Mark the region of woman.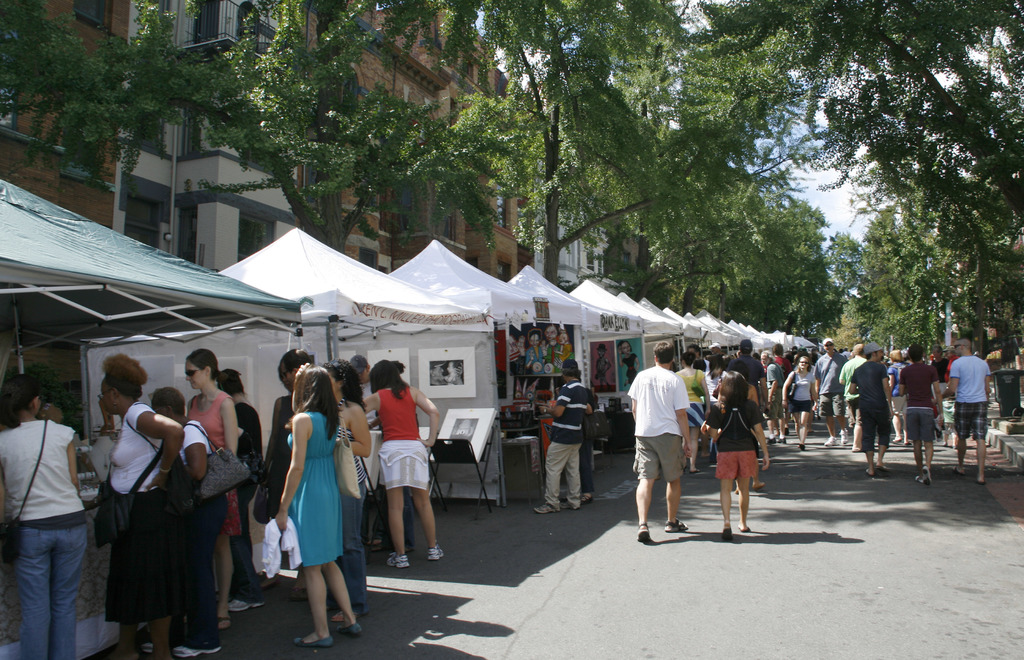
Region: bbox=[151, 386, 210, 659].
